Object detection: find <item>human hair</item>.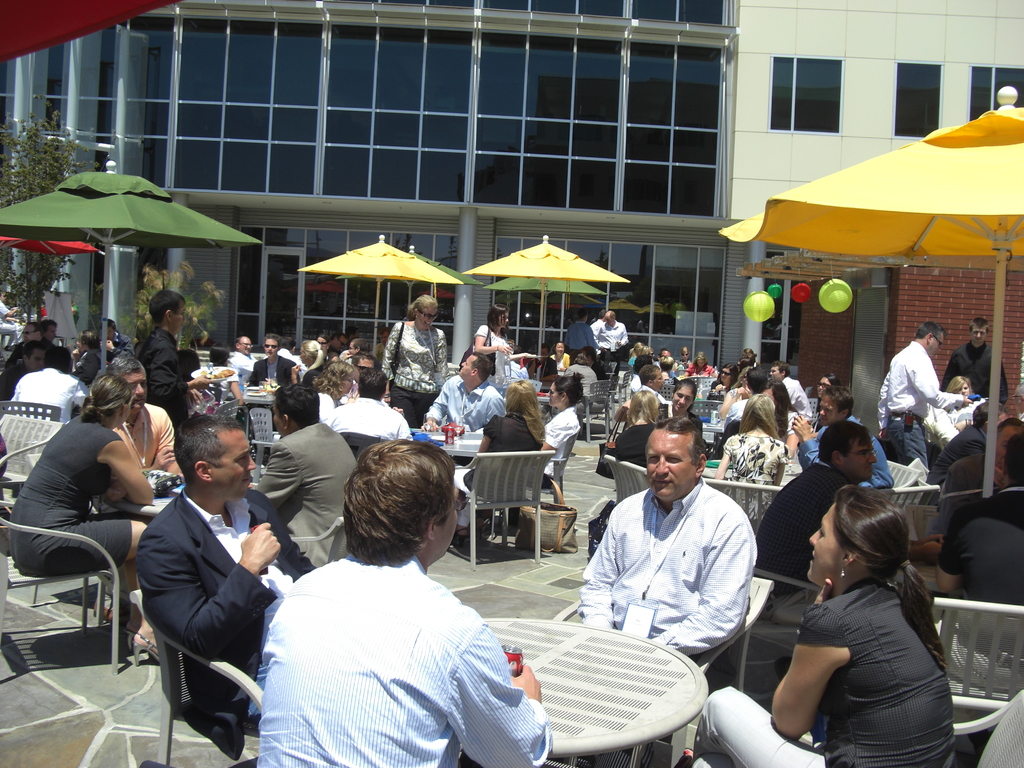
left=273, top=382, right=320, bottom=426.
